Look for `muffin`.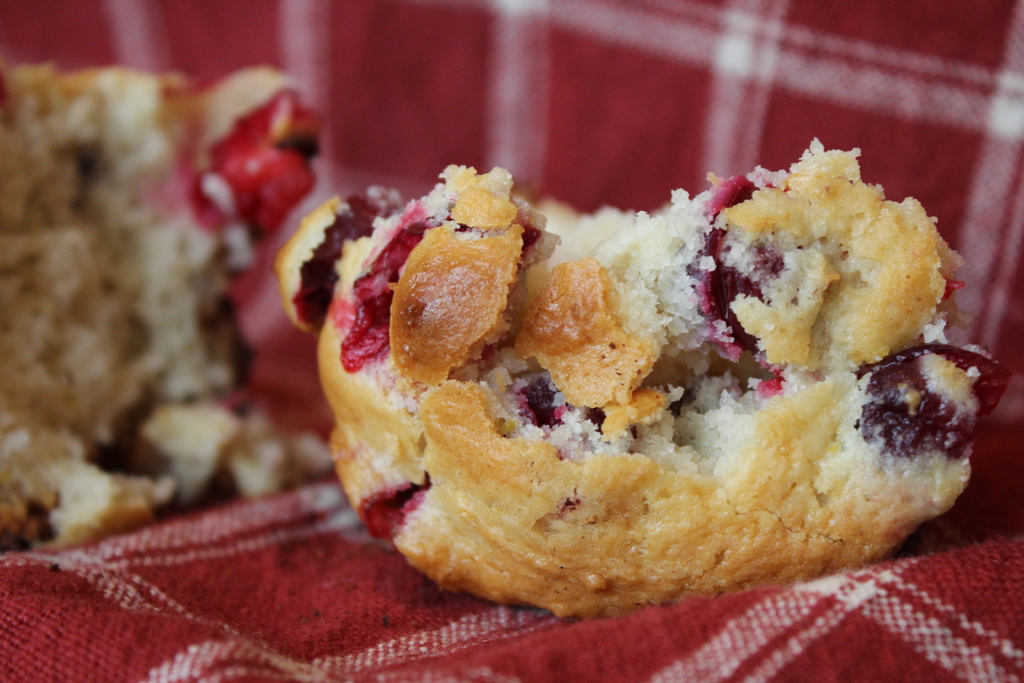
Found: region(0, 57, 323, 546).
